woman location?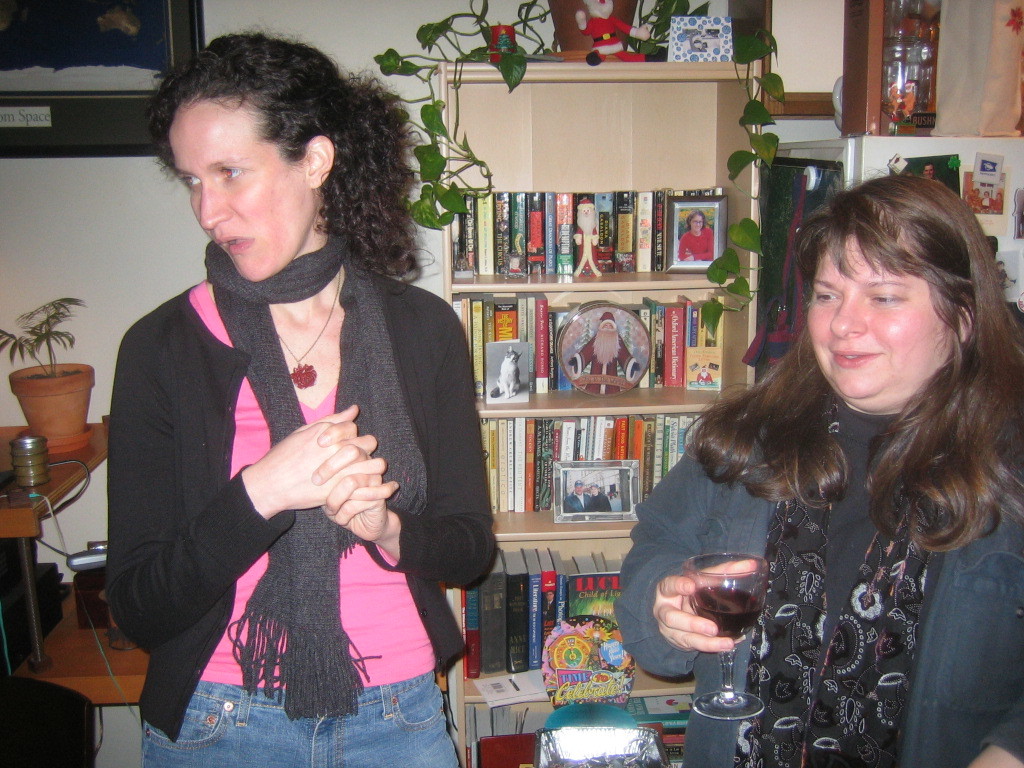
box(108, 34, 499, 767)
